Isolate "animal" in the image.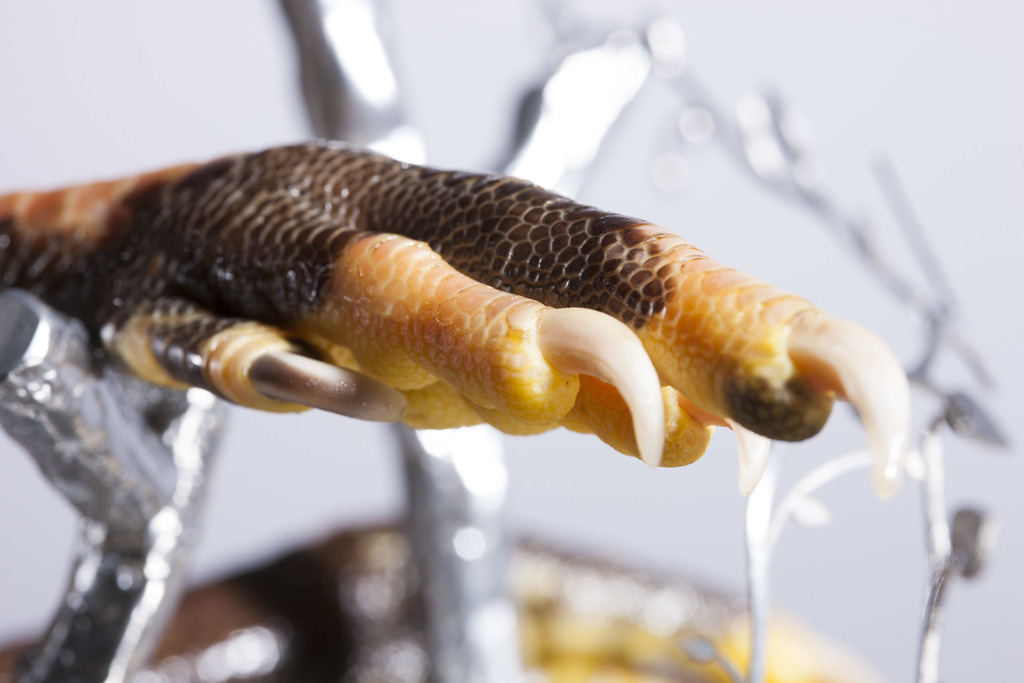
Isolated region: [left=0, top=133, right=913, bottom=498].
